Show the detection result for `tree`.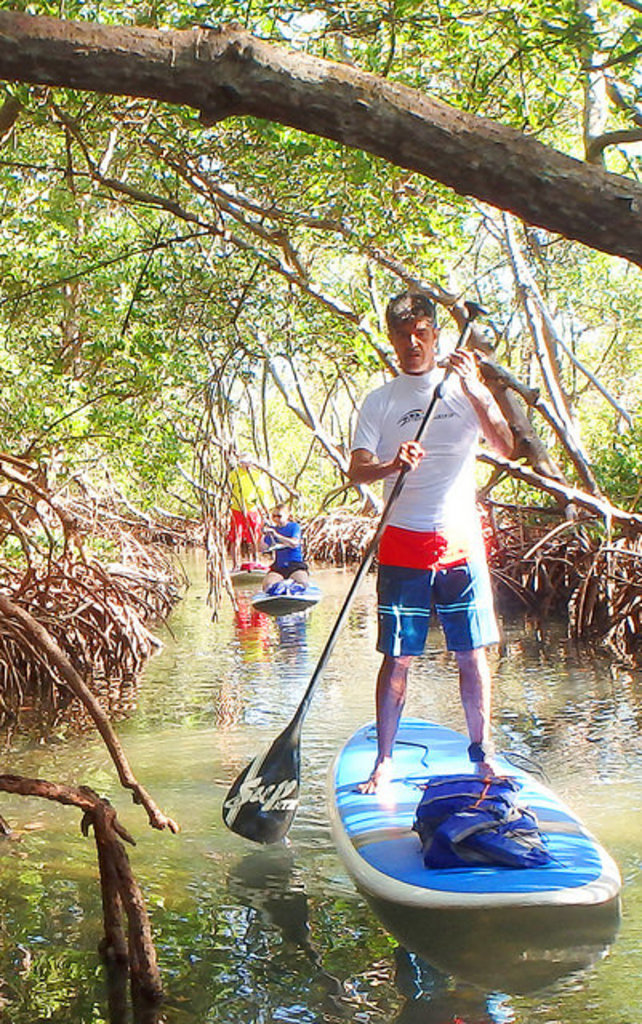
[0, 0, 640, 518].
